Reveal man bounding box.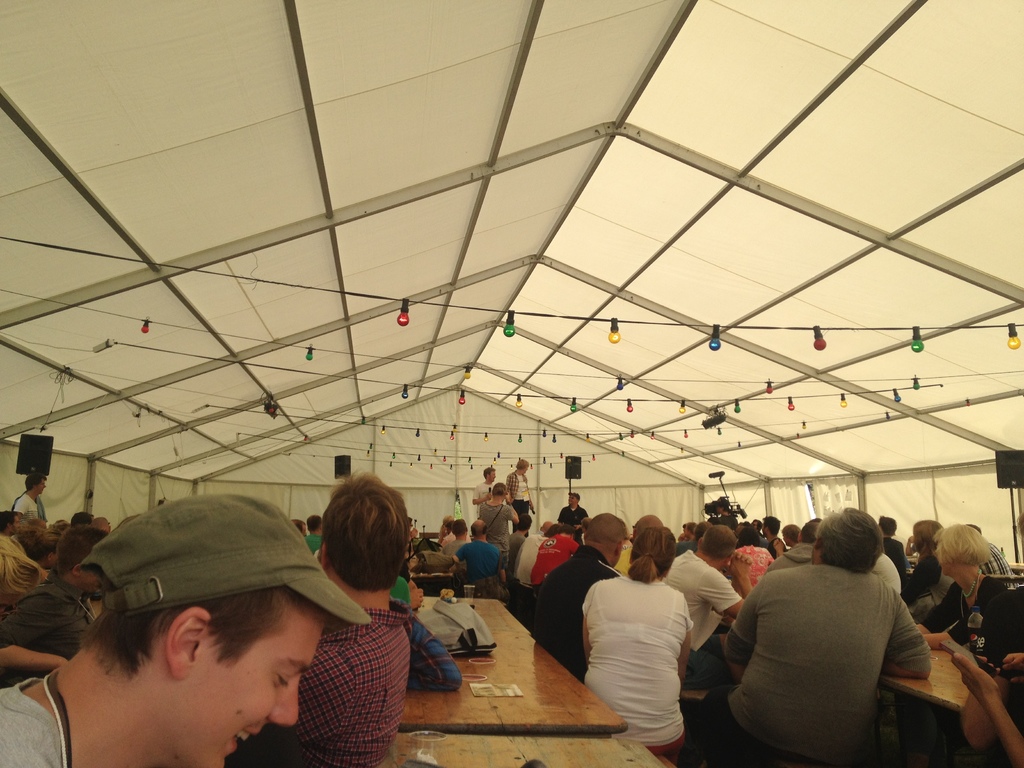
Revealed: (left=0, top=488, right=381, bottom=767).
